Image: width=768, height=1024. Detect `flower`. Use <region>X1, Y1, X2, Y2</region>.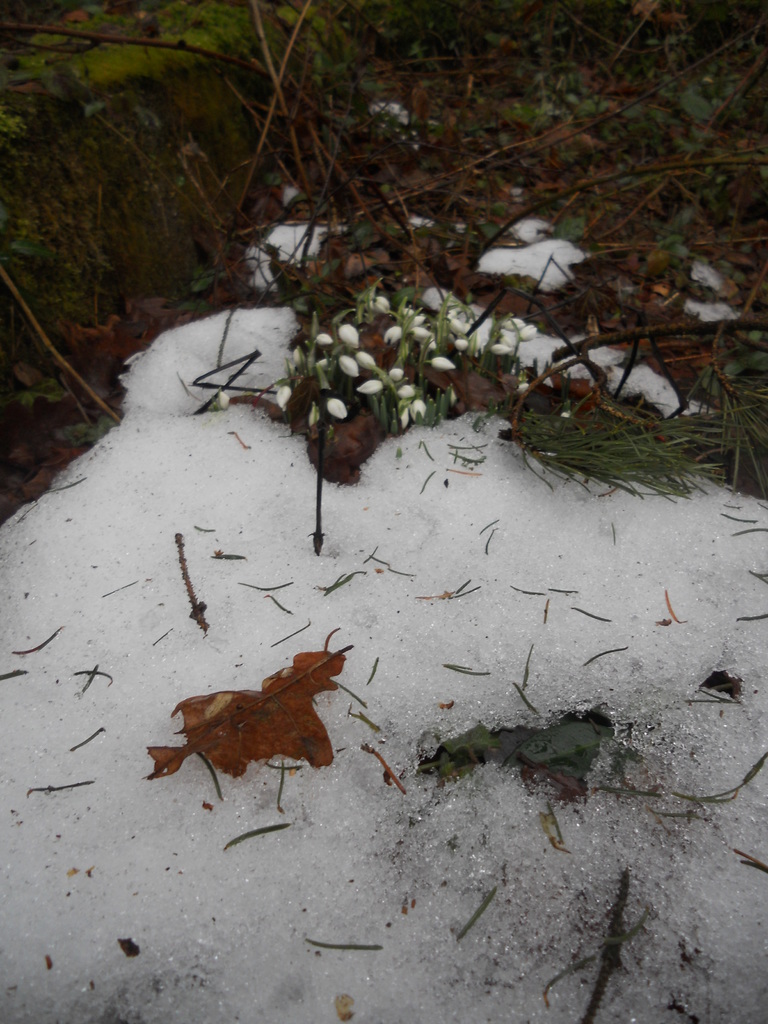
<region>388, 364, 406, 379</region>.
